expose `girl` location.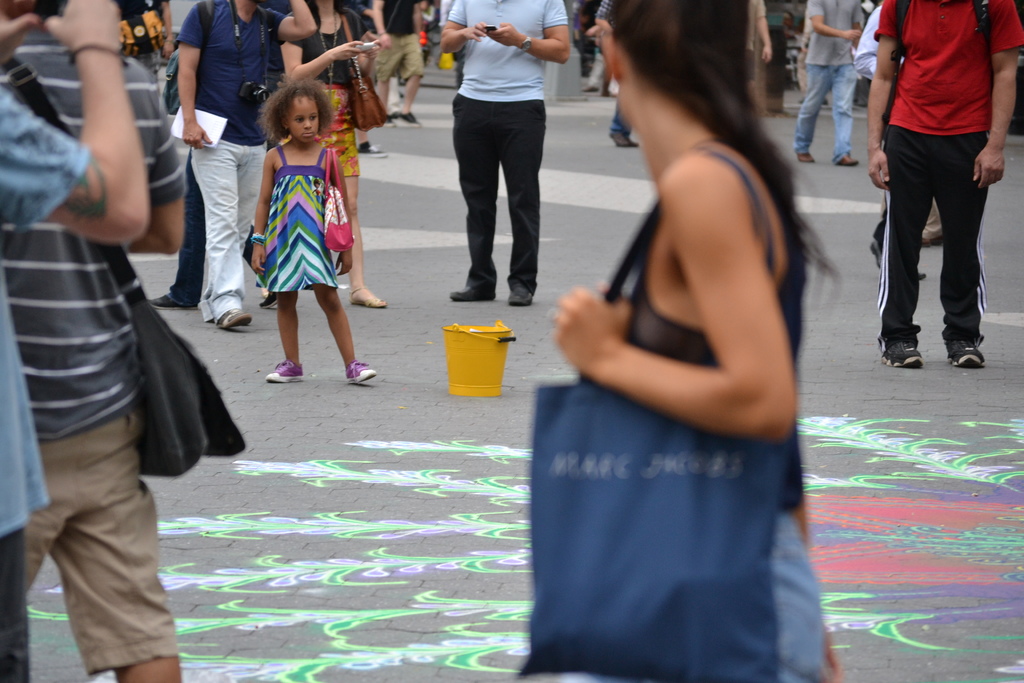
Exposed at left=550, top=0, right=841, bottom=682.
